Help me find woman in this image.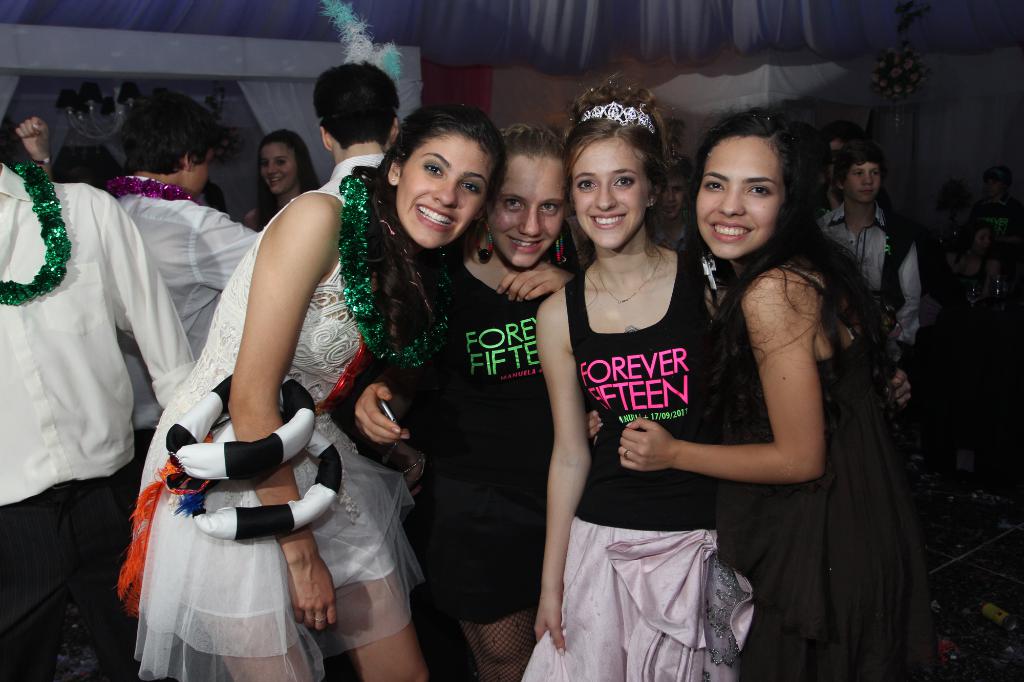
Found it: region(351, 128, 598, 681).
